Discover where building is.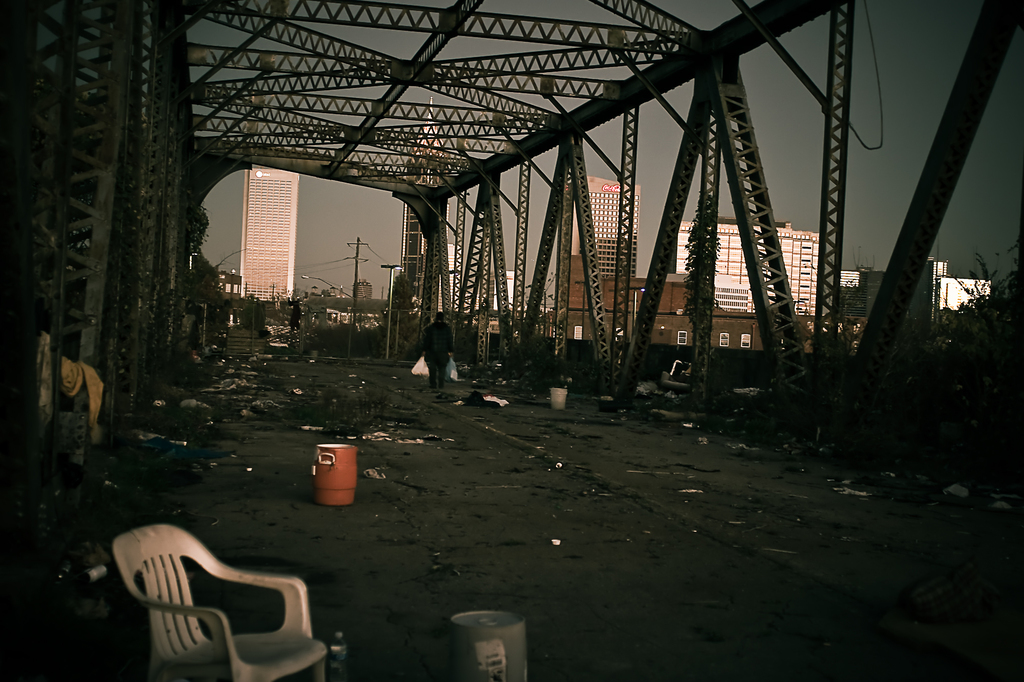
Discovered at (602,278,806,353).
